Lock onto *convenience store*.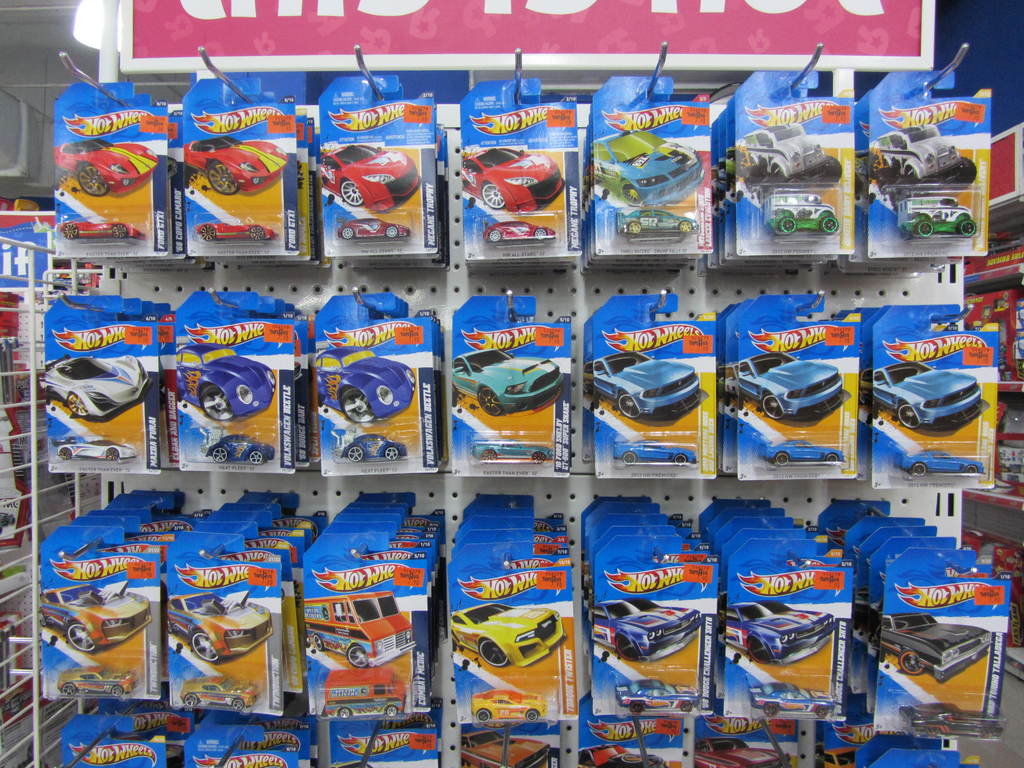
Locked: 0 56 1023 753.
